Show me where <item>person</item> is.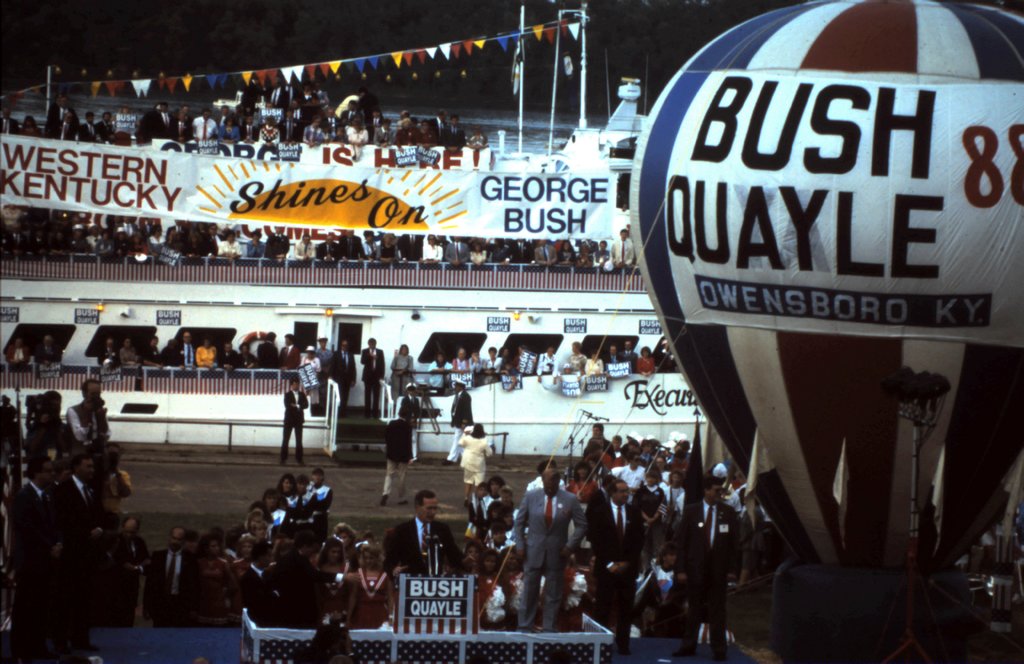
<item>person</item> is at (397,110,424,149).
